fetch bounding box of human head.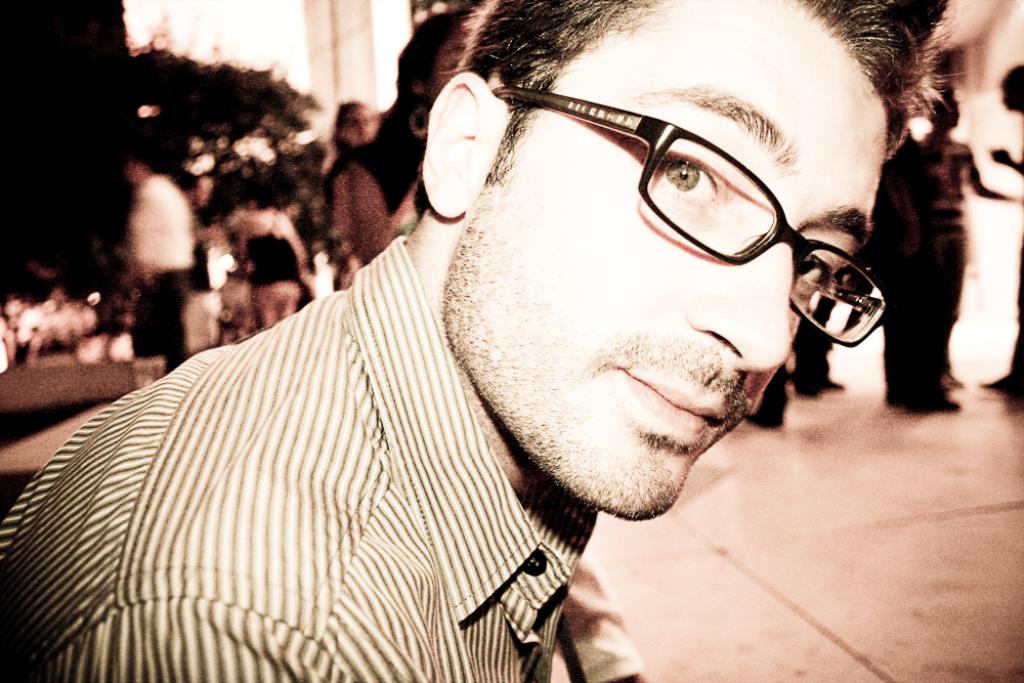
Bbox: <bbox>936, 84, 963, 127</bbox>.
